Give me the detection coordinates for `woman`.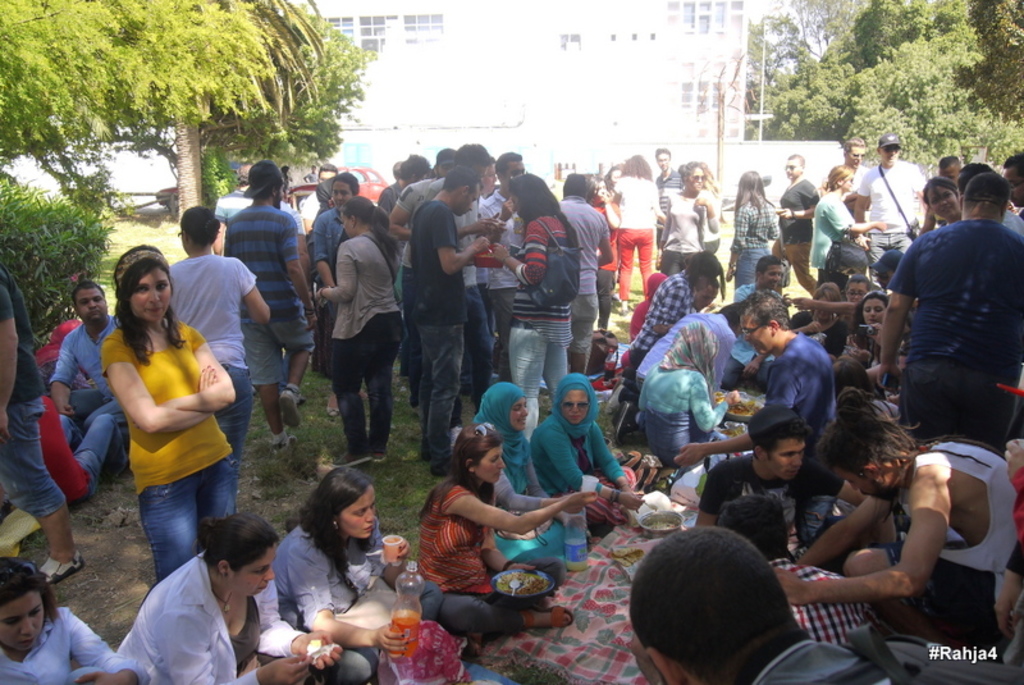
region(919, 175, 968, 218).
